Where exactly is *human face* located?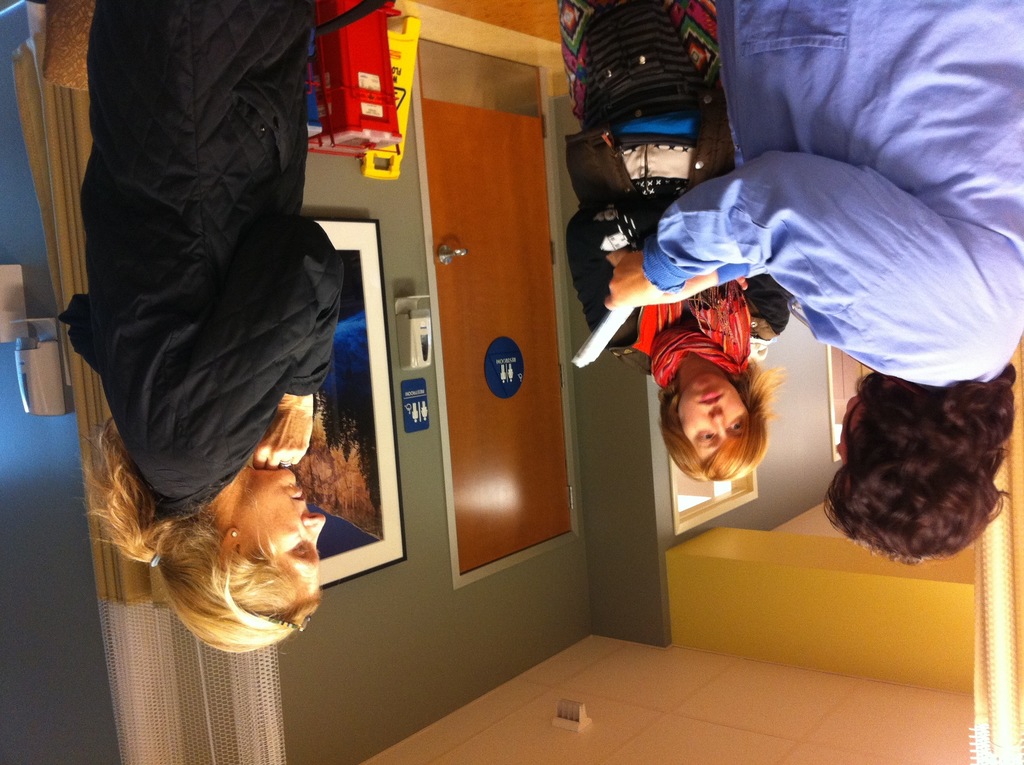
Its bounding box is <box>833,394,877,476</box>.
